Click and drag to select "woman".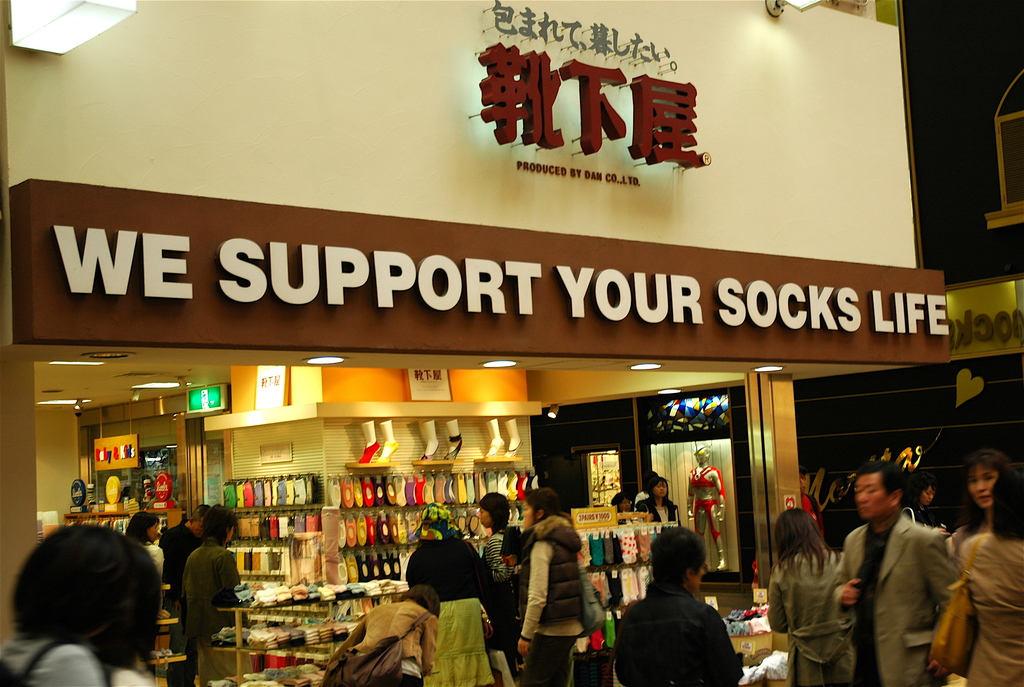
Selection: l=951, t=460, r=1023, b=686.
